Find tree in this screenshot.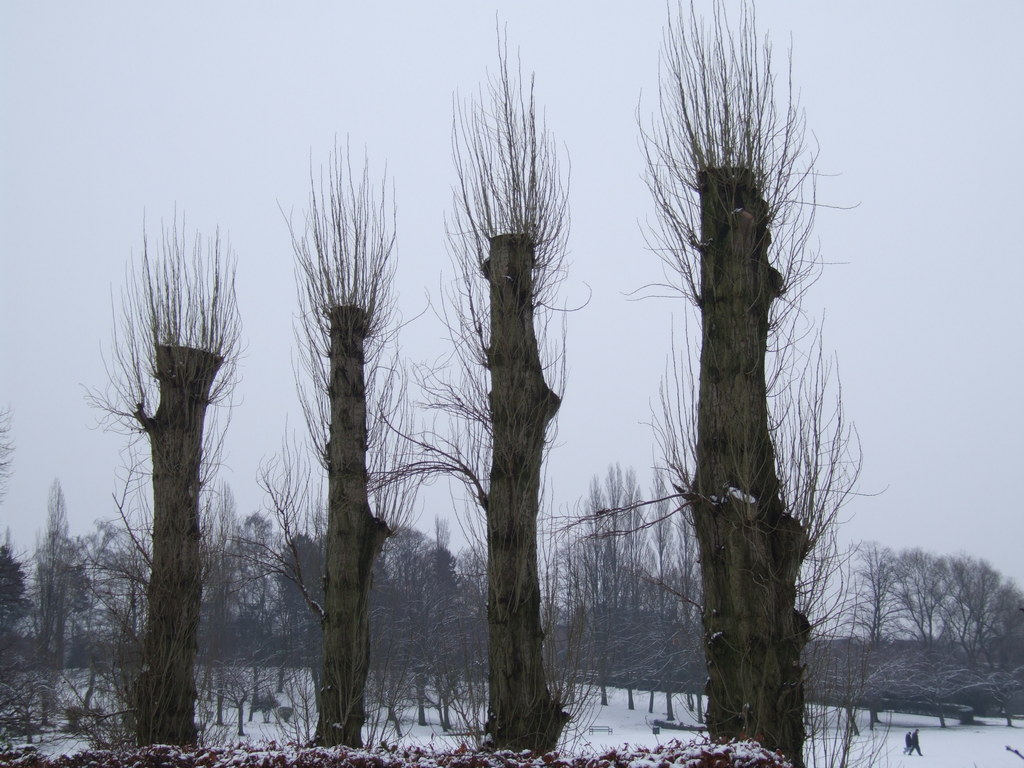
The bounding box for tree is bbox(366, 3, 593, 767).
